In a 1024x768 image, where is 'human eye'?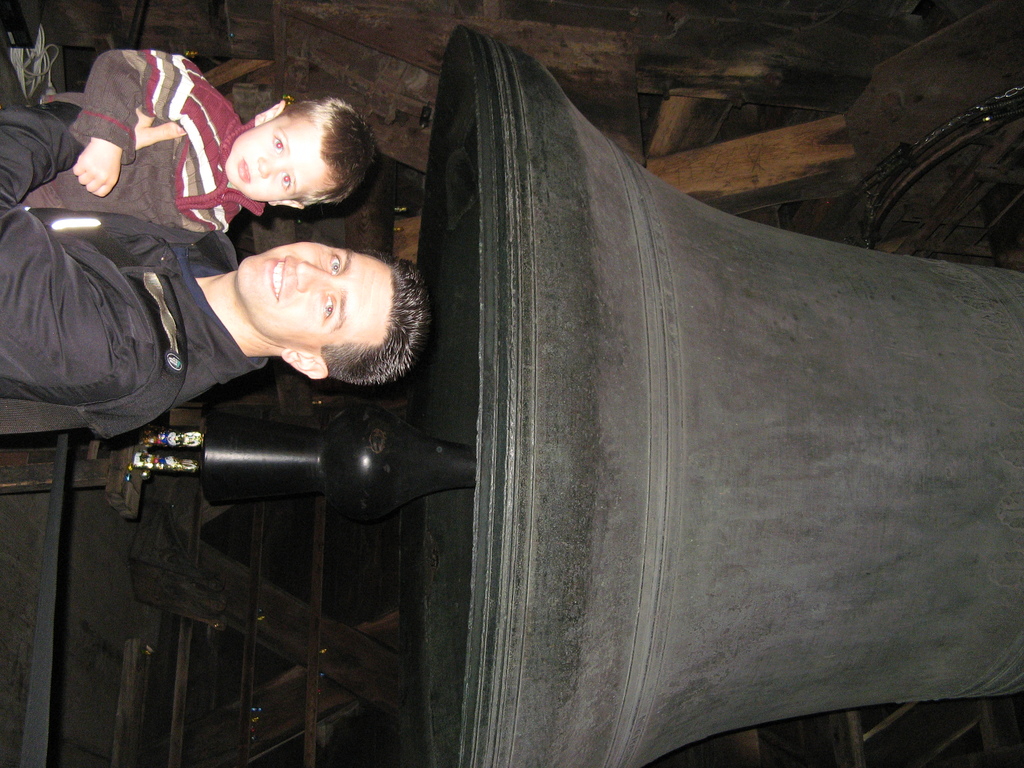
select_region(326, 244, 343, 275).
